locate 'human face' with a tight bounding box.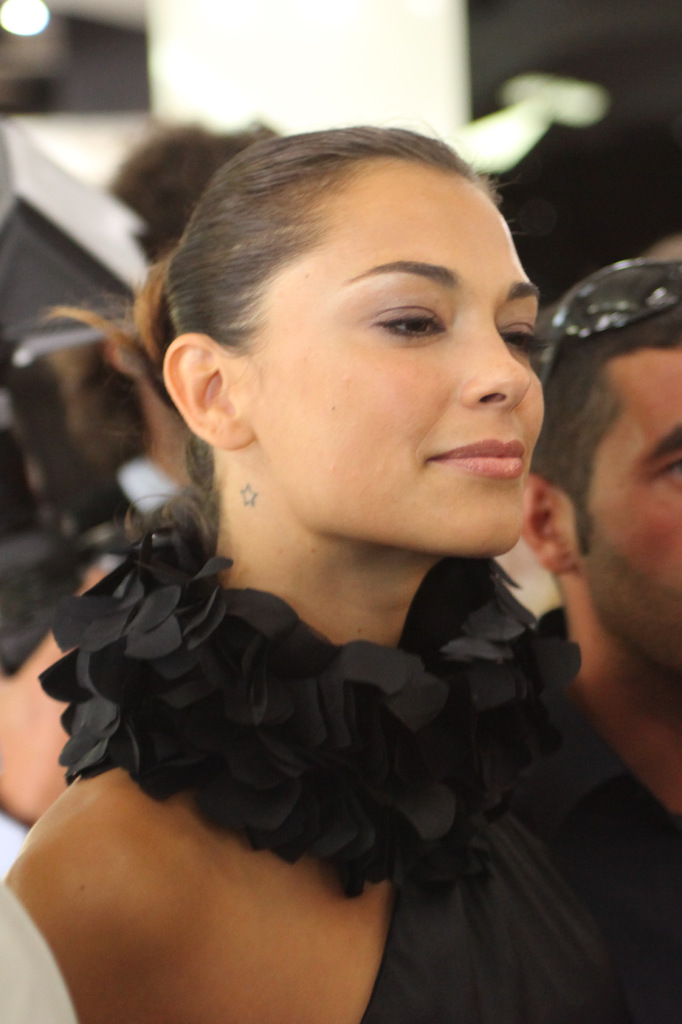
{"x1": 569, "y1": 354, "x2": 681, "y2": 685}.
